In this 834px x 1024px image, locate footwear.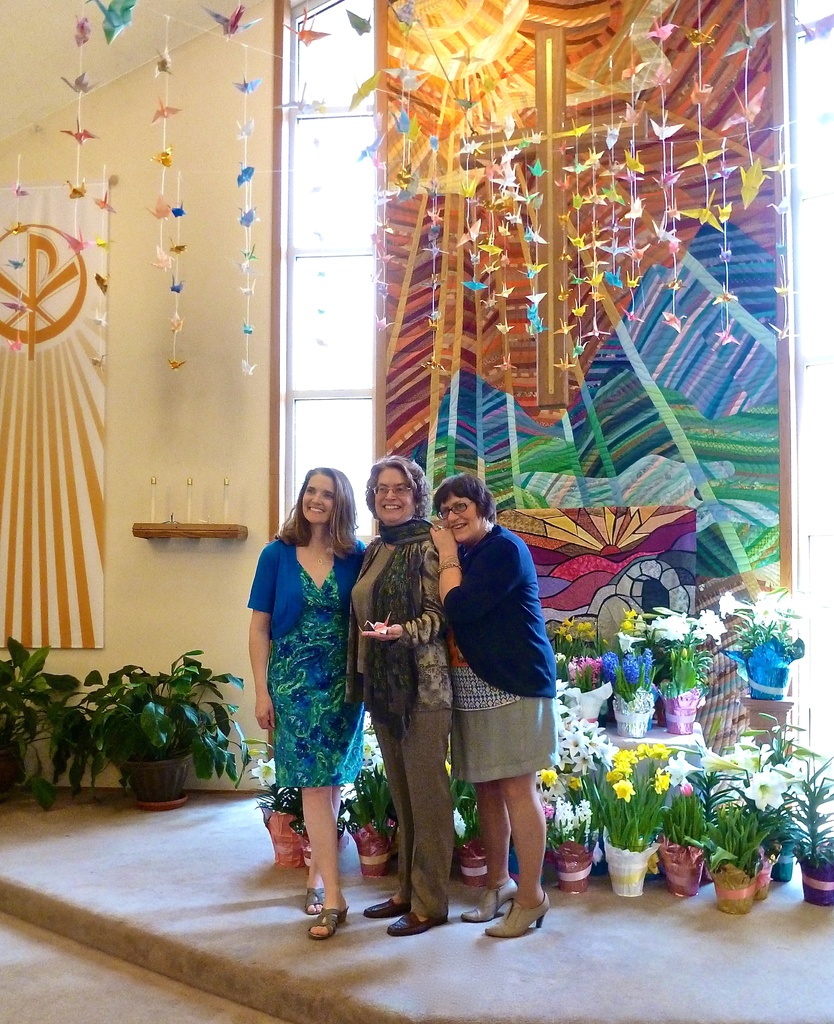
Bounding box: region(305, 906, 350, 938).
